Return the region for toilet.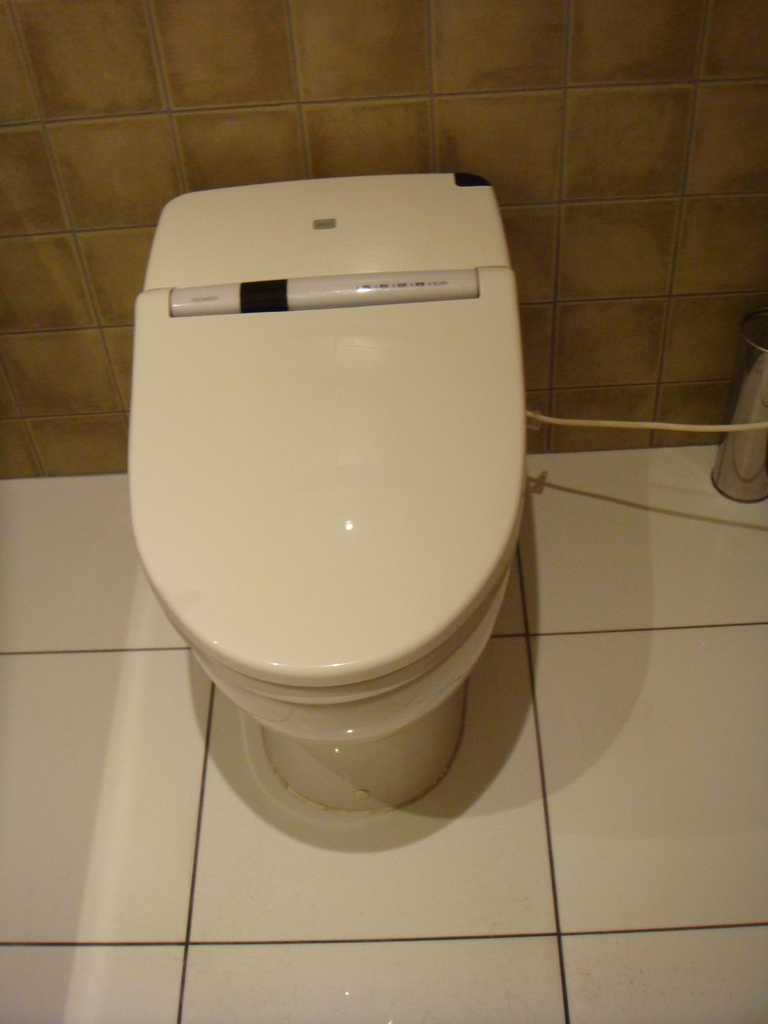
[122, 168, 529, 810].
